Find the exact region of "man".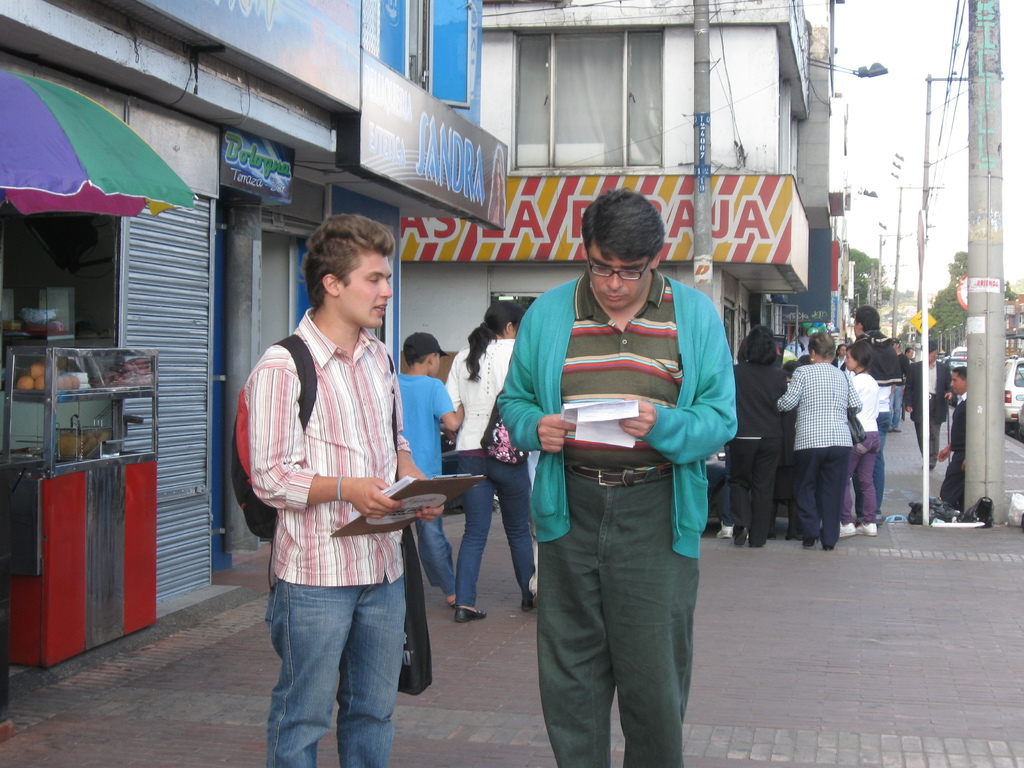
Exact region: region(495, 189, 737, 764).
